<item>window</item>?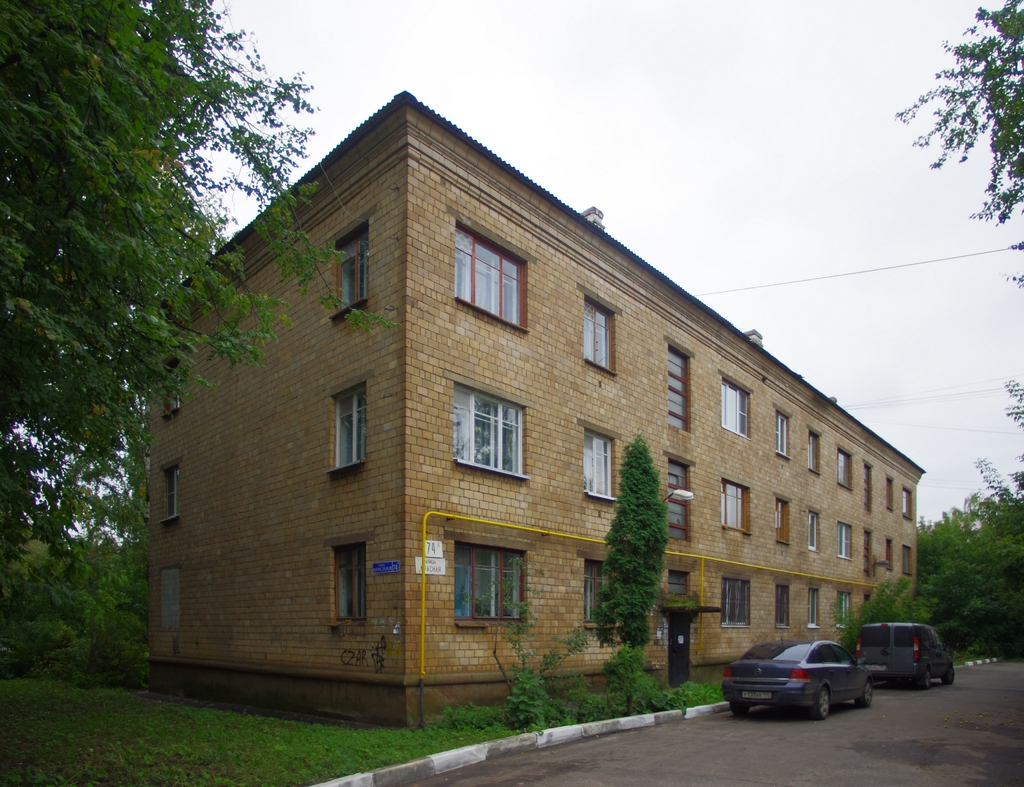
select_region(806, 592, 822, 629)
